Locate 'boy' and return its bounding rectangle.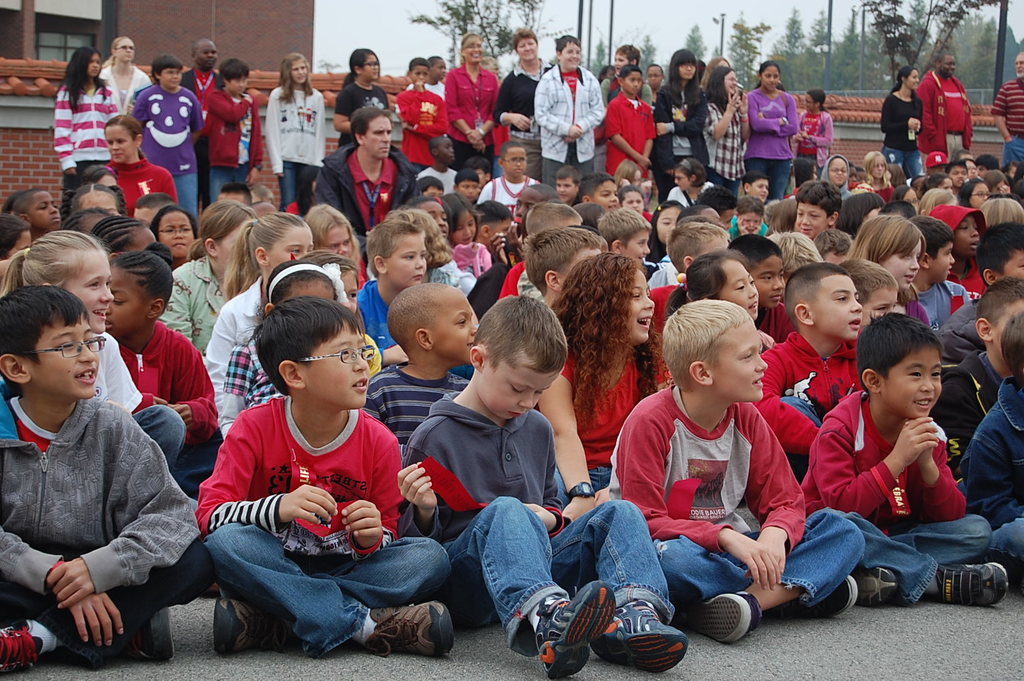
bbox=[788, 311, 991, 616].
